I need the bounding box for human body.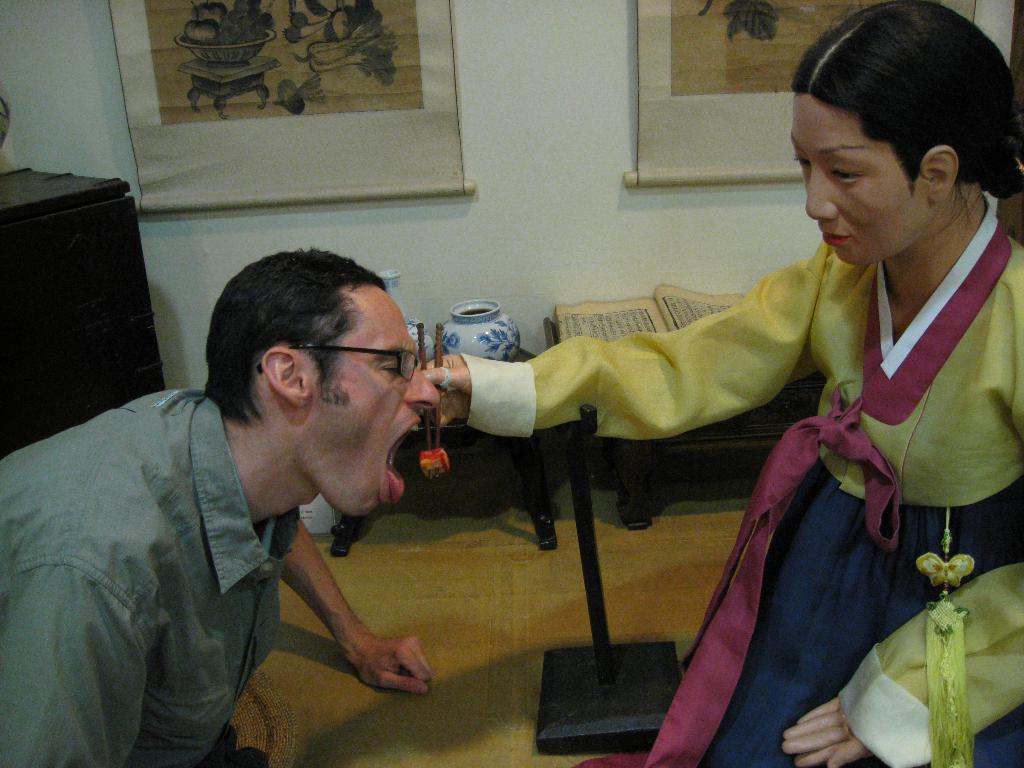
Here it is: x1=413 y1=193 x2=1023 y2=767.
